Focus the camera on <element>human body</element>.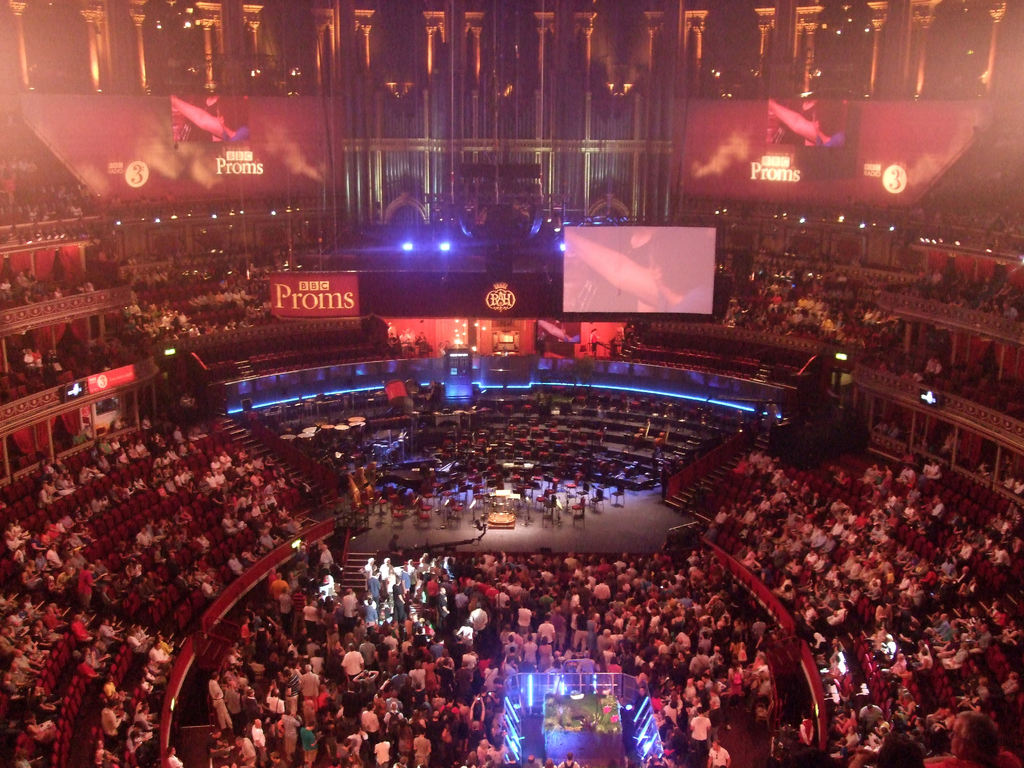
Focus region: [443, 558, 452, 568].
